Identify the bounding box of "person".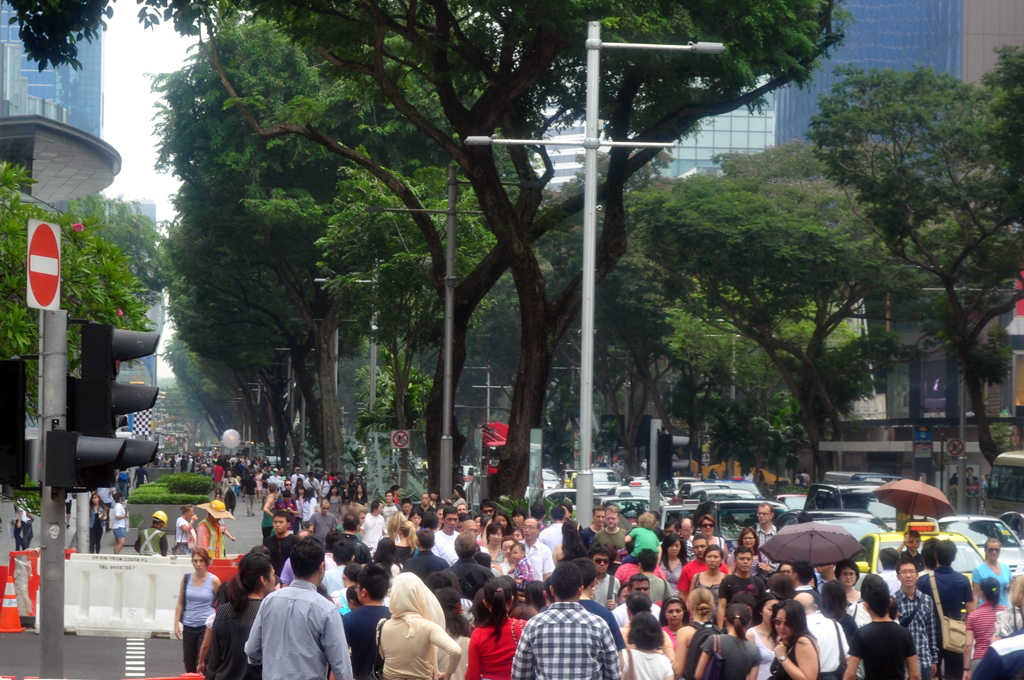
418:538:453:570.
